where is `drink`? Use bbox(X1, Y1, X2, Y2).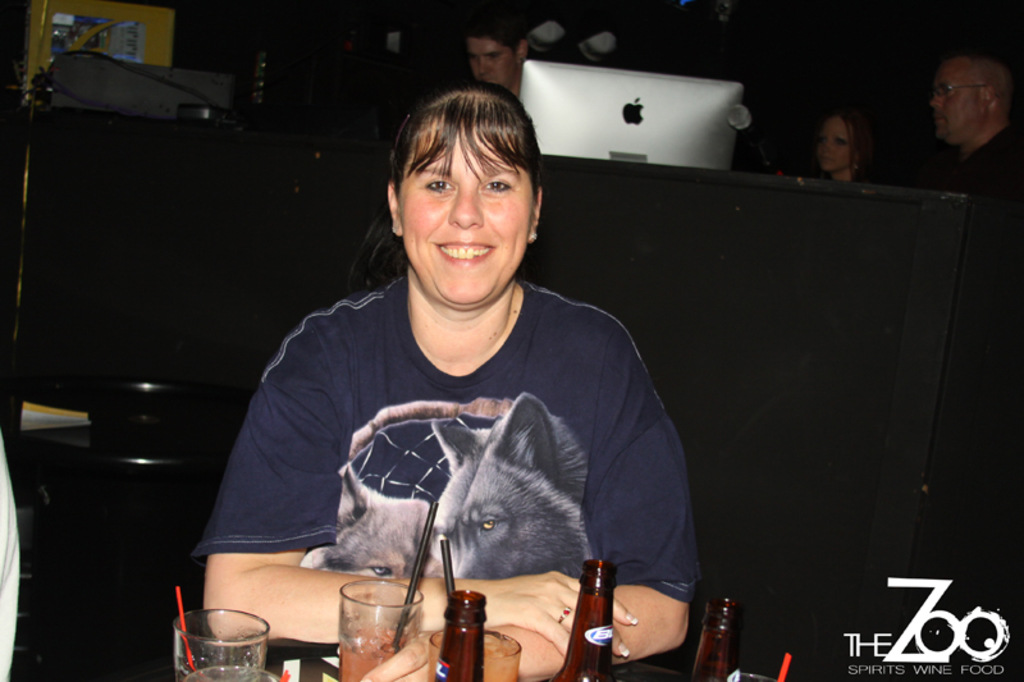
bbox(433, 589, 488, 681).
